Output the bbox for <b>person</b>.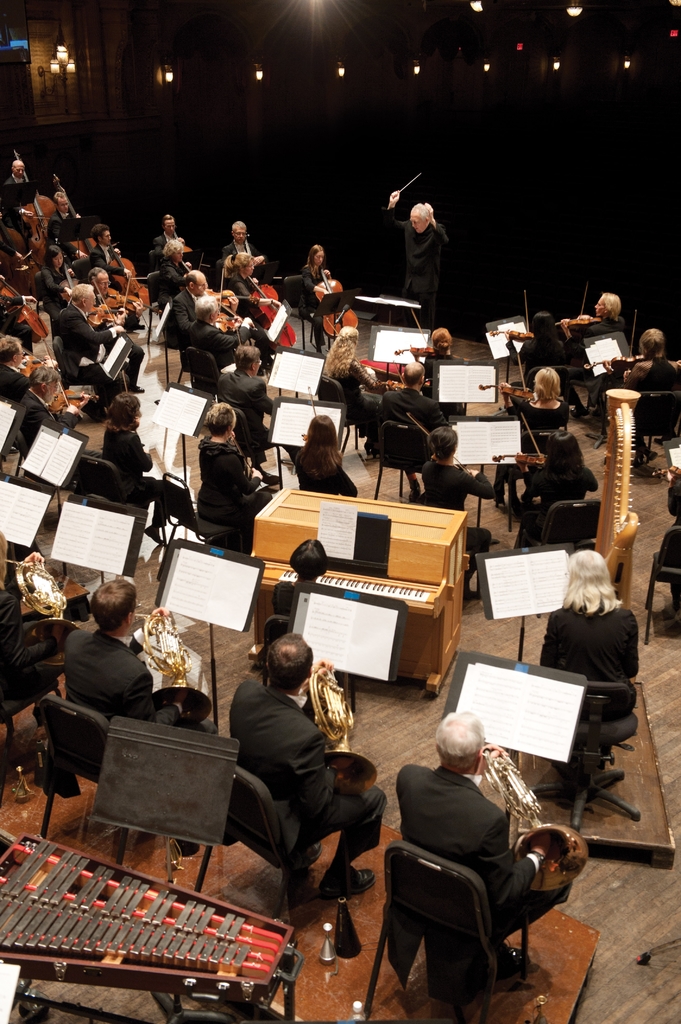
(left=511, top=430, right=604, bottom=552).
